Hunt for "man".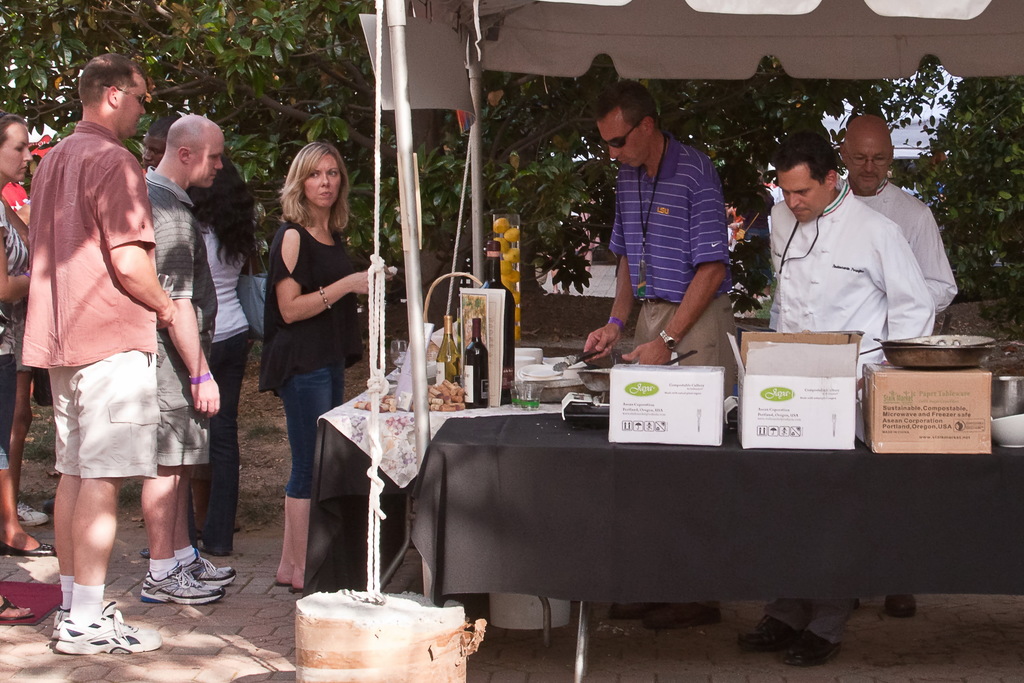
Hunted down at l=838, t=115, r=957, b=317.
